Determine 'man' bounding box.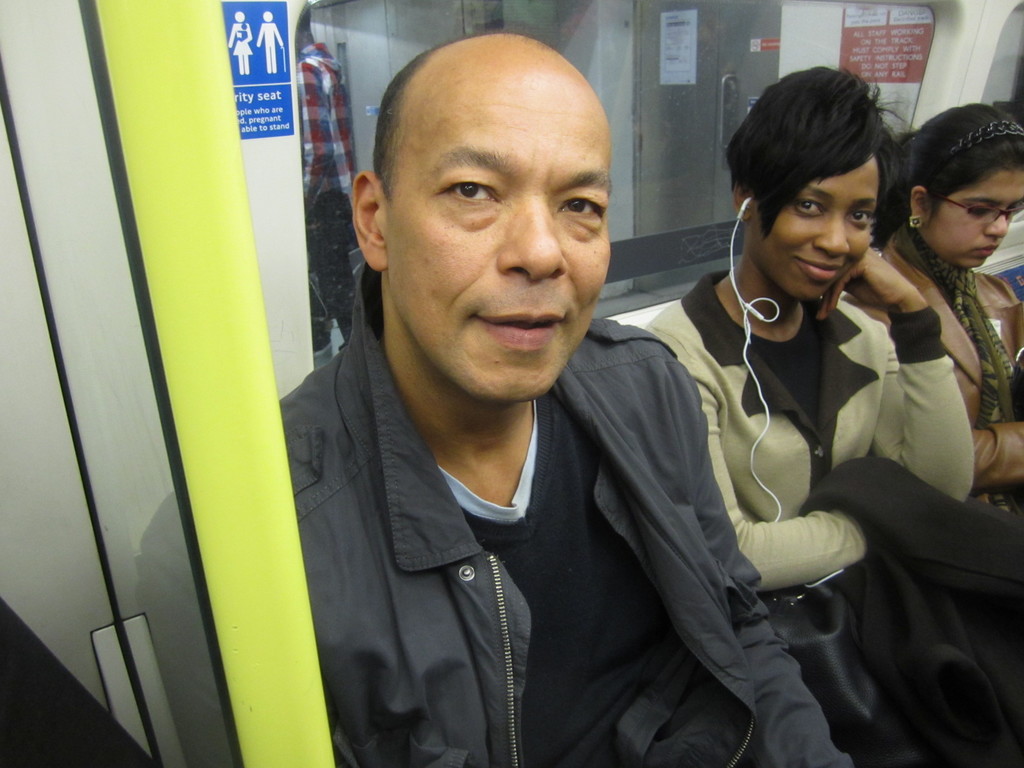
Determined: box=[229, 24, 806, 750].
